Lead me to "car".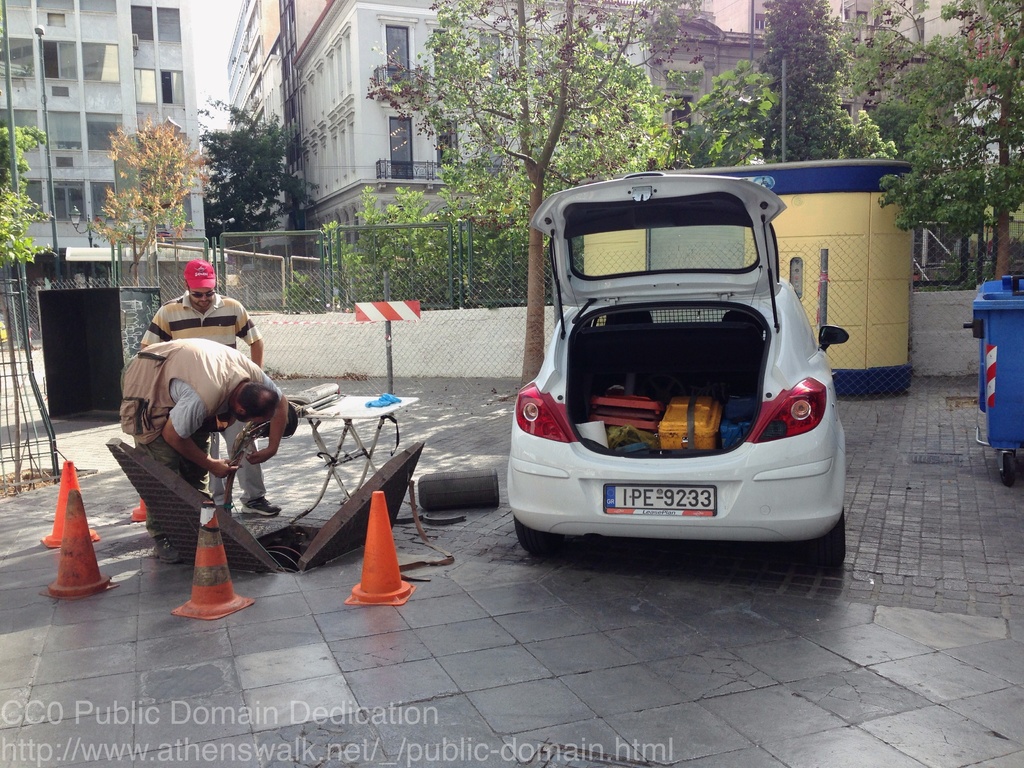
Lead to {"x1": 507, "y1": 171, "x2": 851, "y2": 565}.
